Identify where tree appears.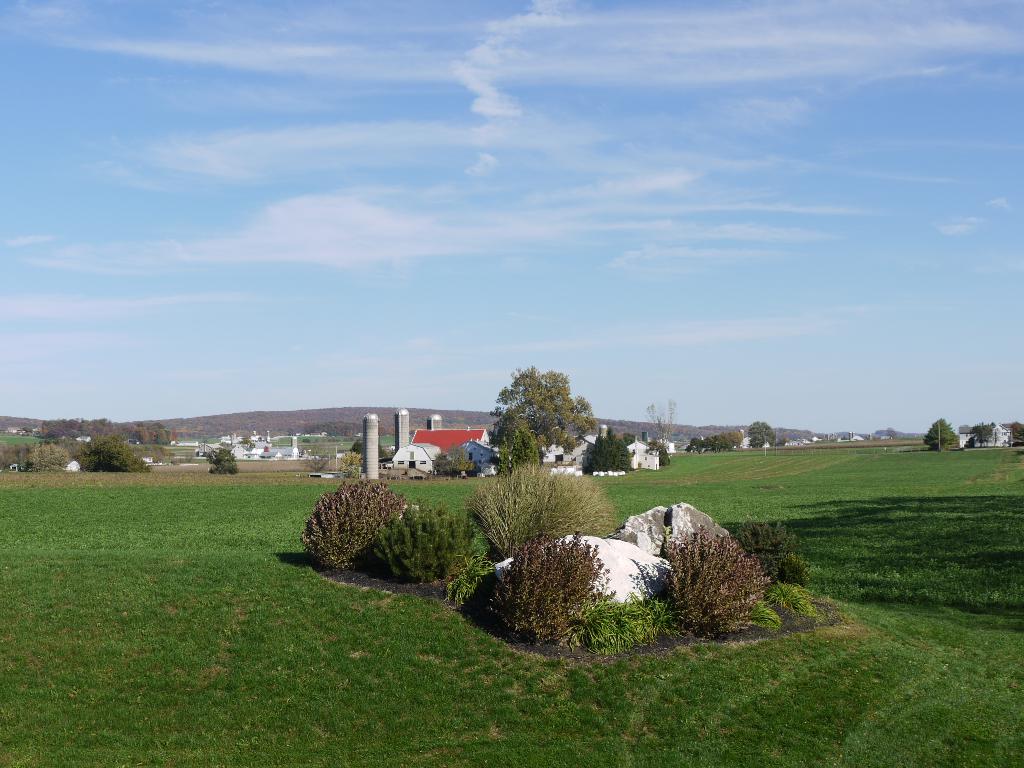
Appears at {"left": 300, "top": 444, "right": 341, "bottom": 476}.
